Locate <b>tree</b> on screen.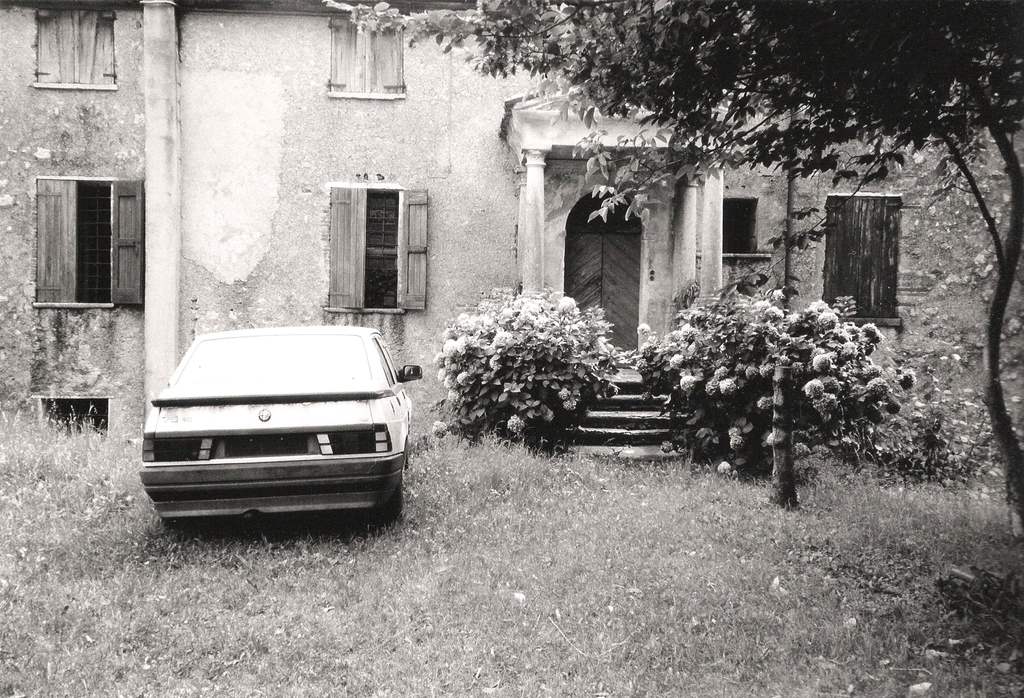
On screen at 397,0,1023,510.
